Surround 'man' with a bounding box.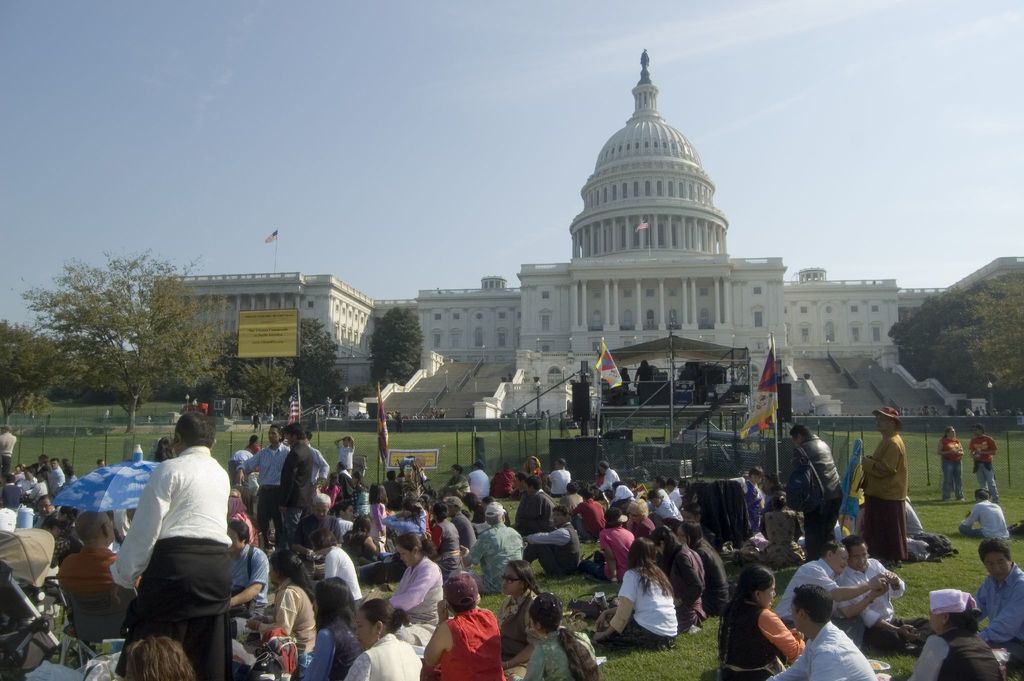
bbox(31, 498, 61, 532).
